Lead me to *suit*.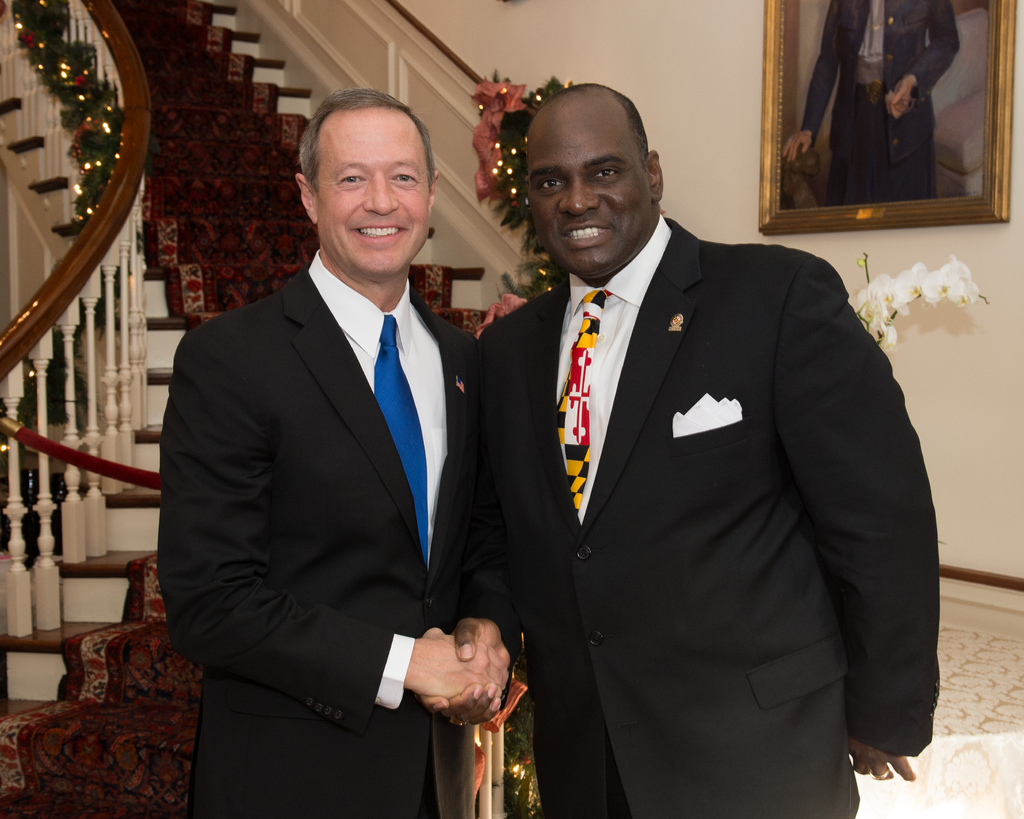
Lead to bbox=[462, 72, 931, 807].
